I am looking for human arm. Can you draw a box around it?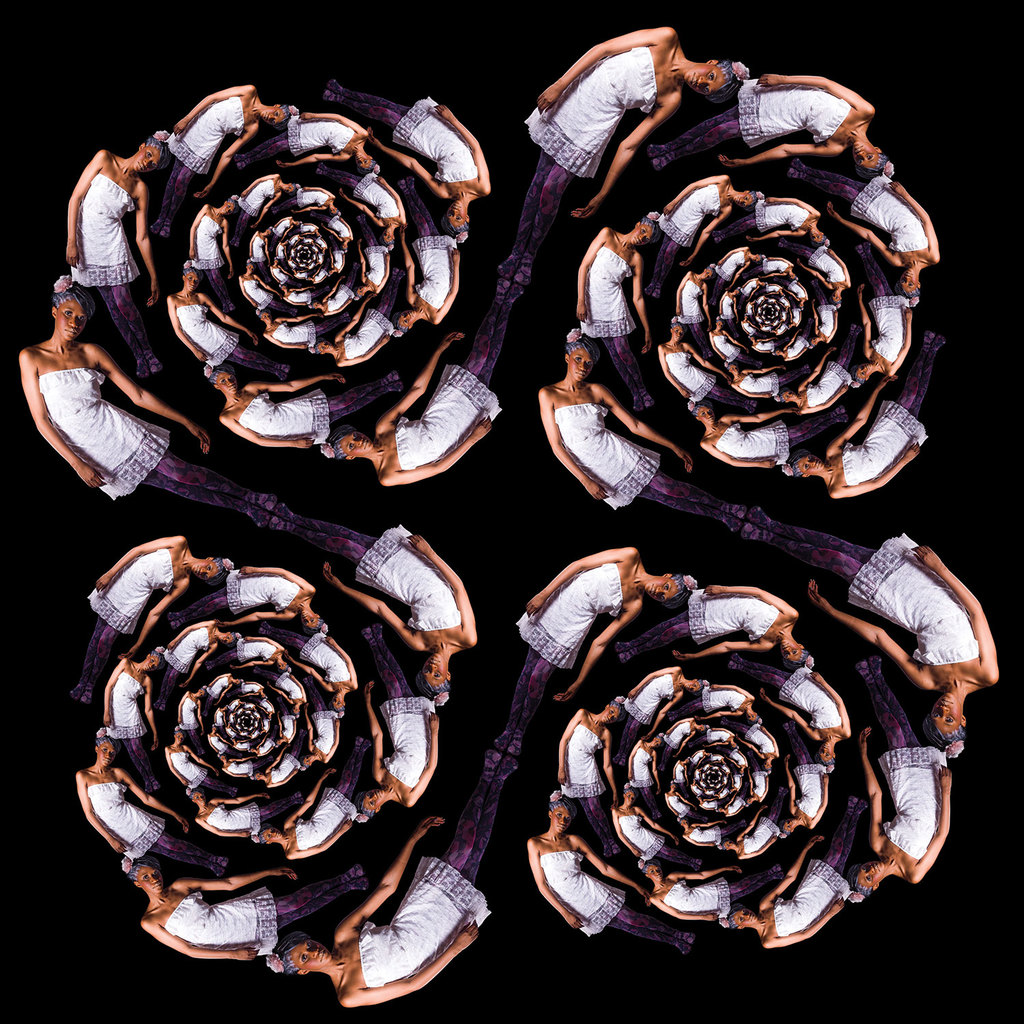
Sure, the bounding box is [671, 640, 769, 659].
